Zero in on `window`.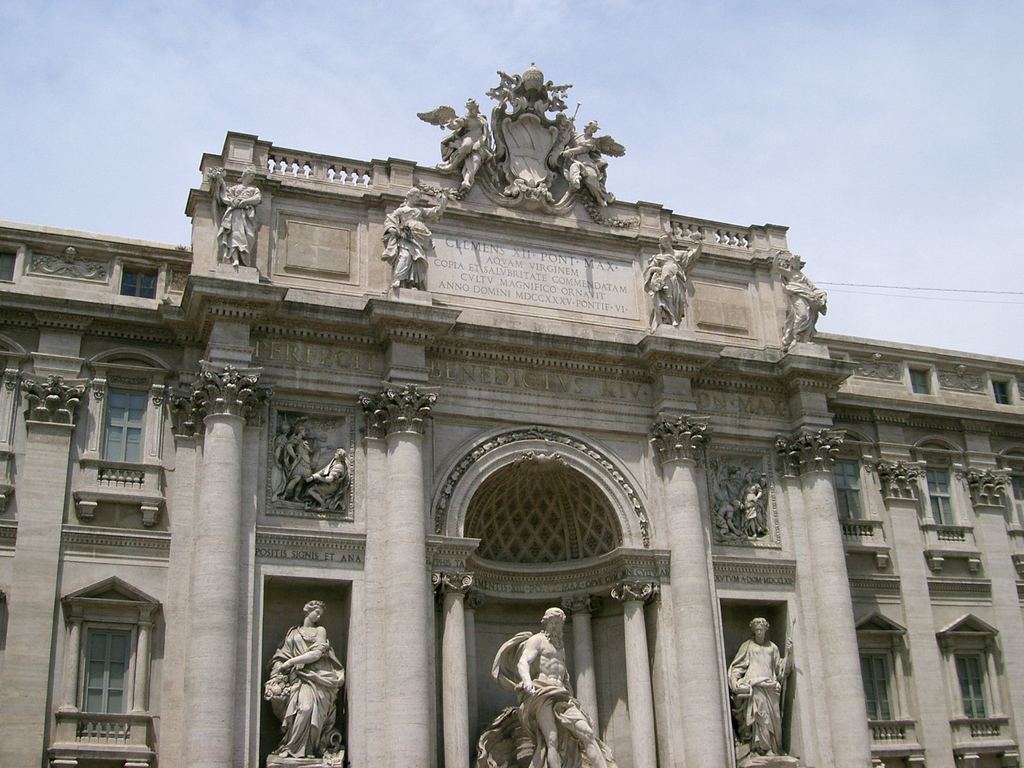
Zeroed in: (926, 462, 961, 524).
